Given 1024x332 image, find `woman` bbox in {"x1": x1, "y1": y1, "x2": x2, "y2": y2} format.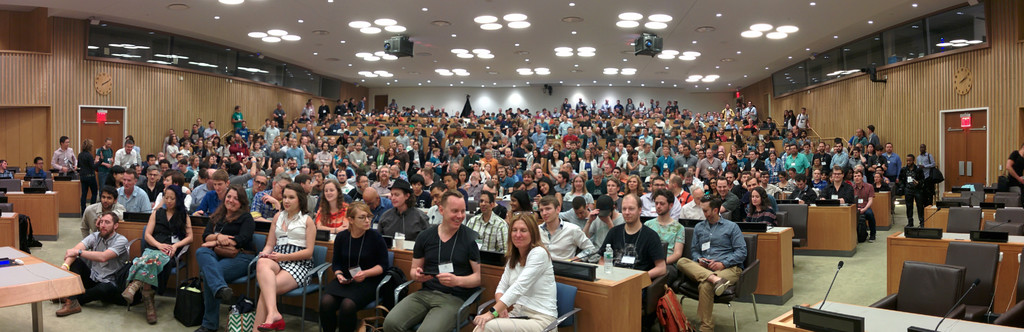
{"x1": 252, "y1": 182, "x2": 316, "y2": 331}.
